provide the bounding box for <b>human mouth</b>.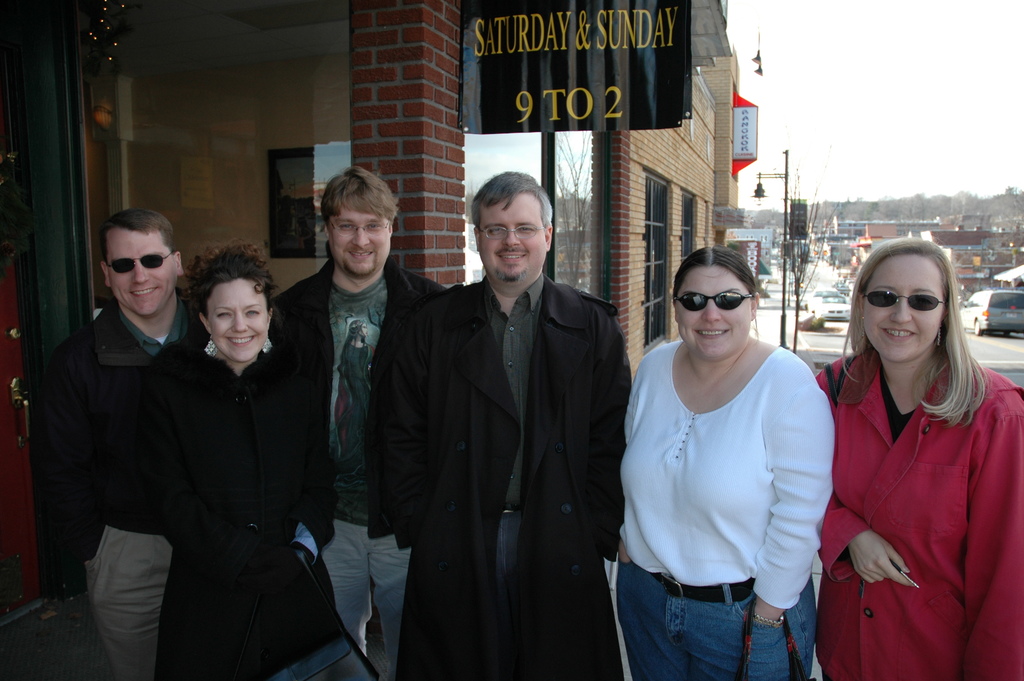
349:250:373:260.
